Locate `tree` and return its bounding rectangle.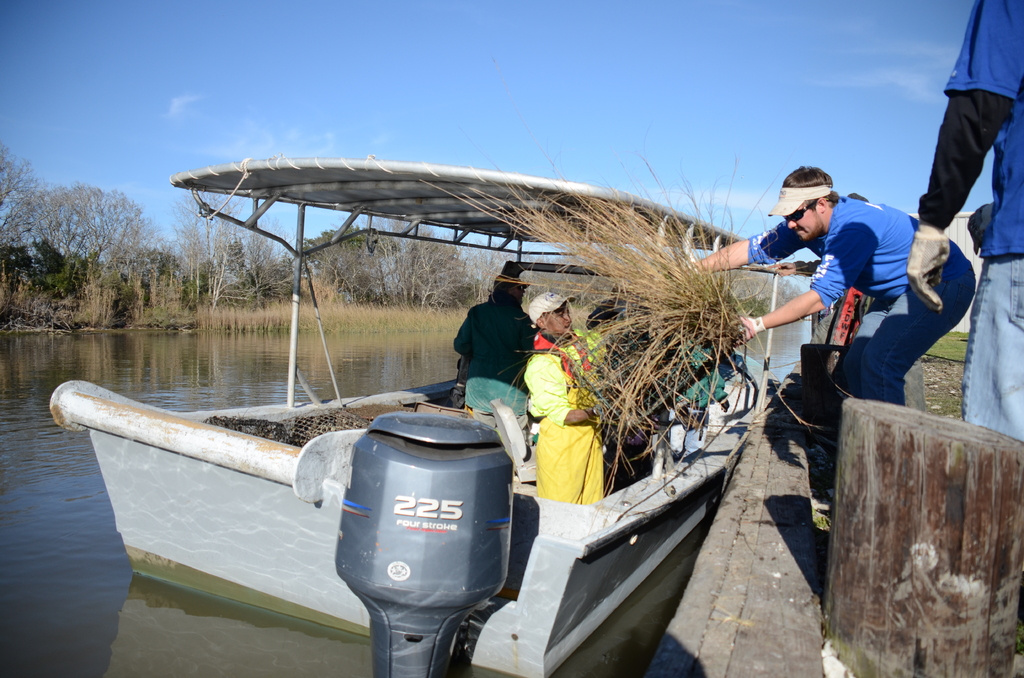
bbox=(304, 223, 484, 312).
